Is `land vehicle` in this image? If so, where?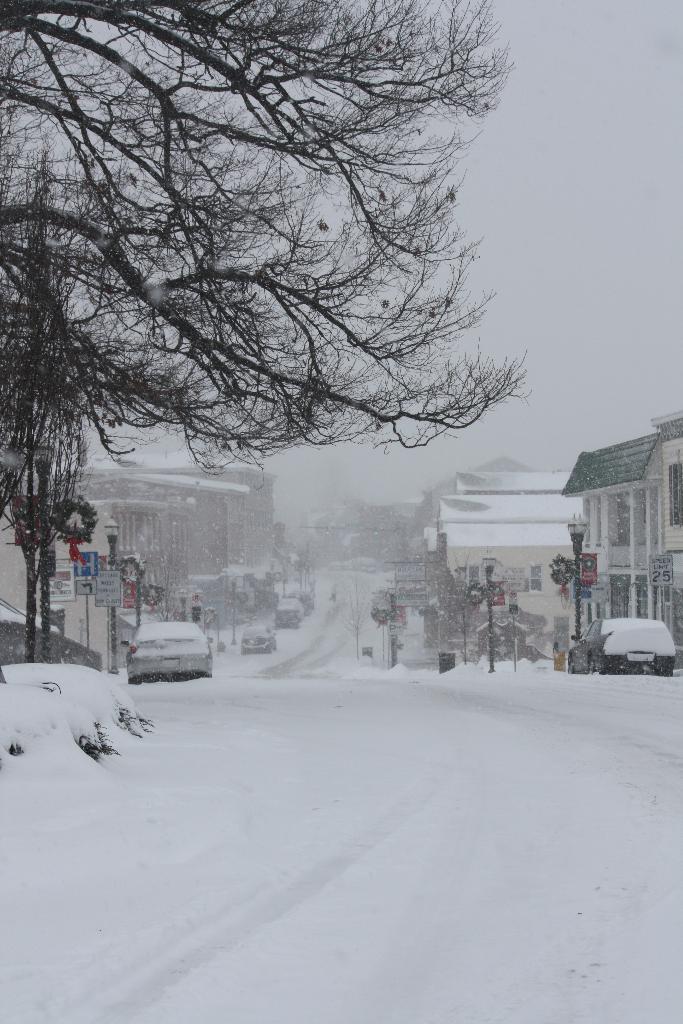
Yes, at bbox=(276, 600, 306, 627).
